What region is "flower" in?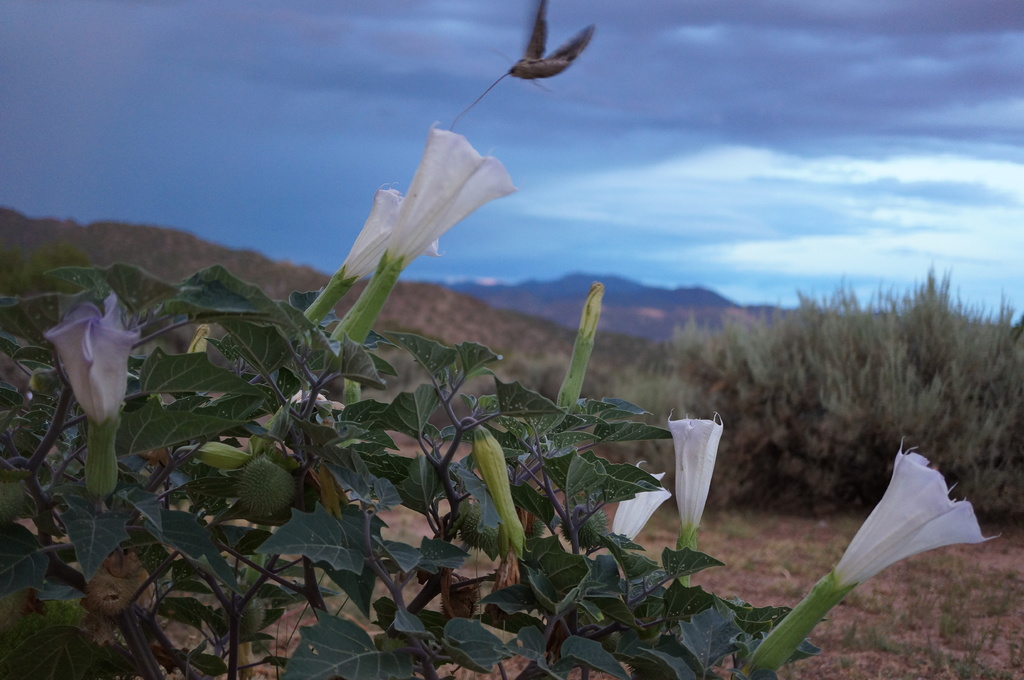
[left=294, top=182, right=446, bottom=336].
